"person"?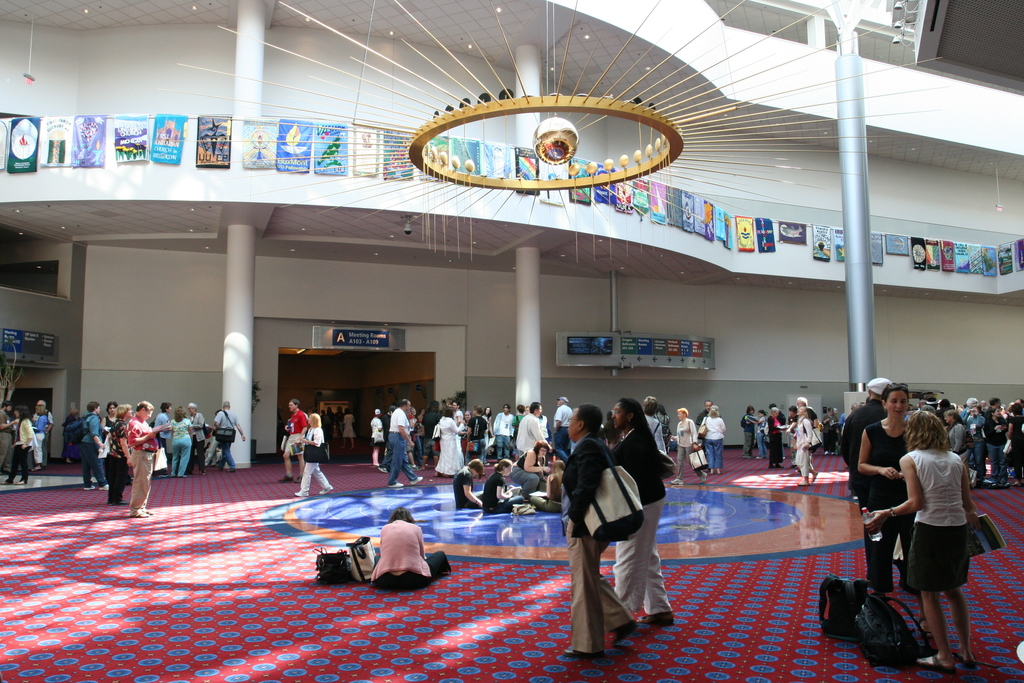
<box>133,402,157,516</box>
